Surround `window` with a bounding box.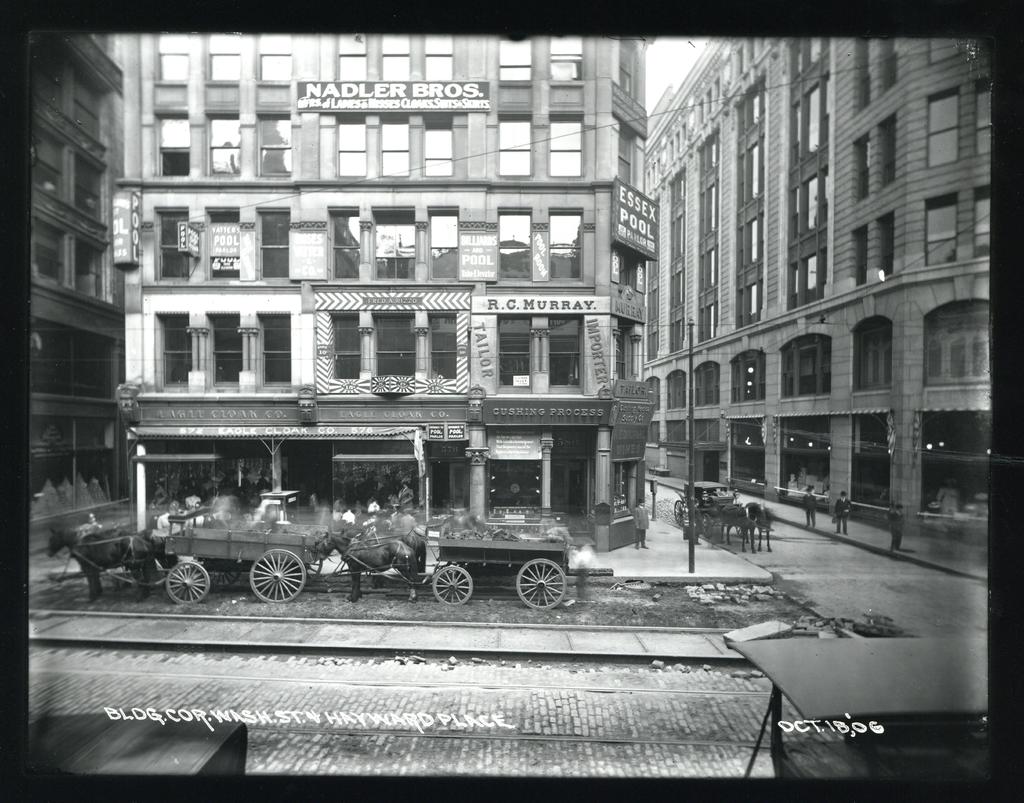
left=211, top=107, right=245, bottom=177.
